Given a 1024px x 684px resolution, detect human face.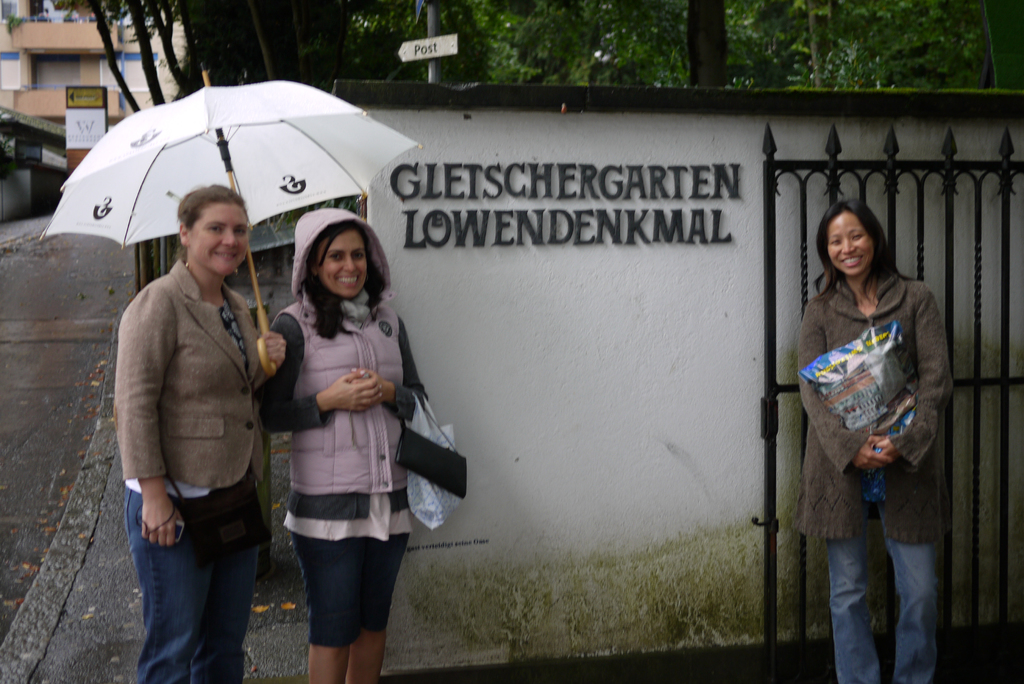
select_region(189, 205, 249, 276).
